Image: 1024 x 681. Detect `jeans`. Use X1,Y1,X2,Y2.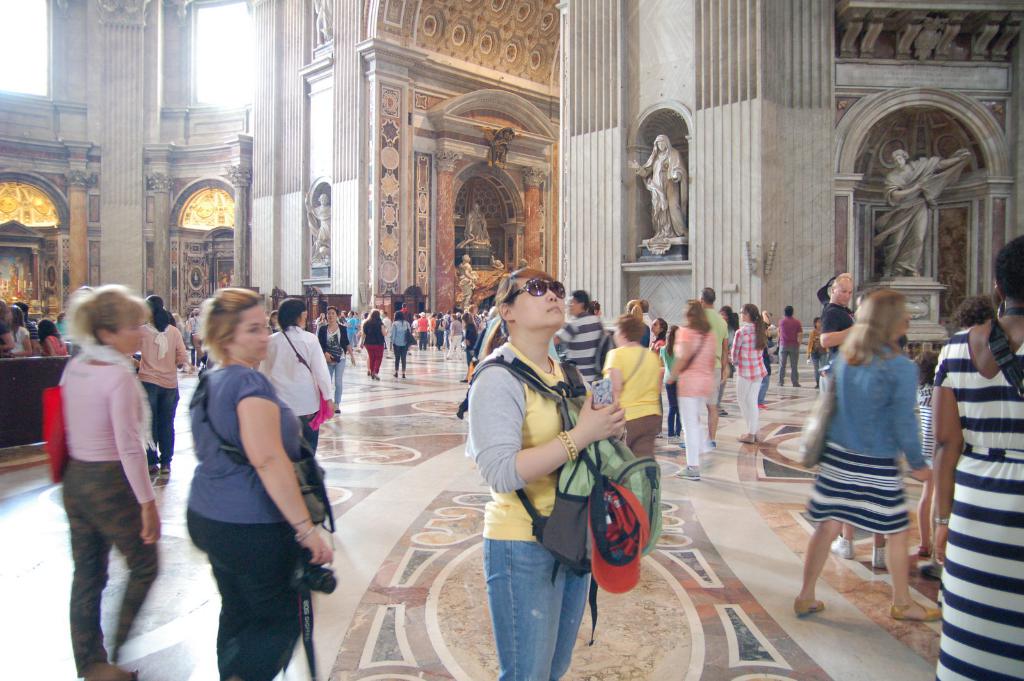
676,396,705,469.
